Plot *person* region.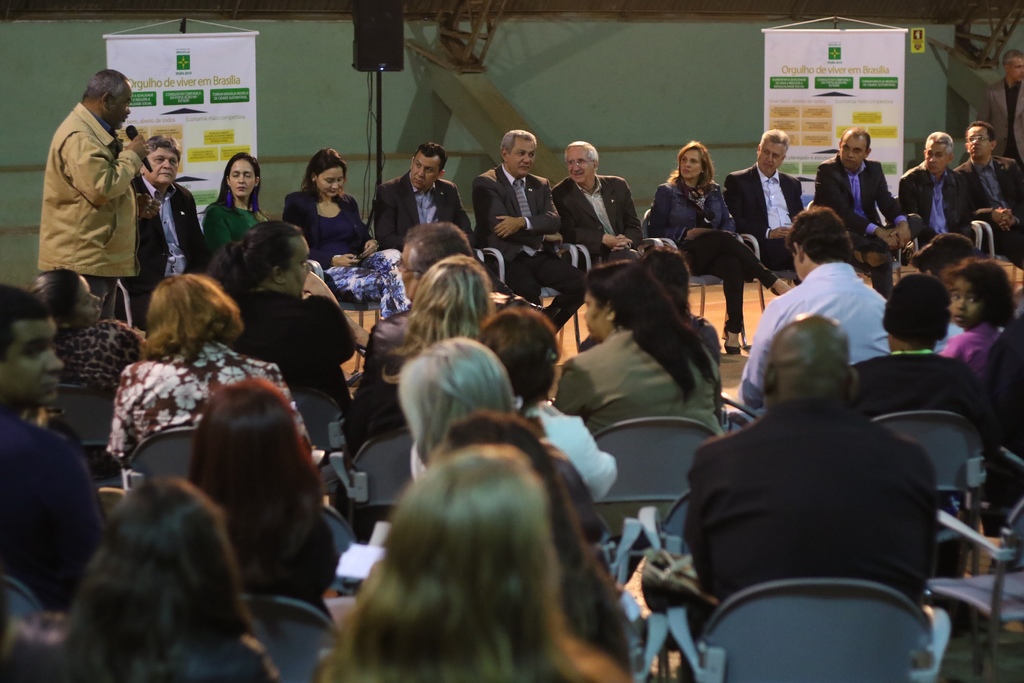
Plotted at [283,142,389,314].
